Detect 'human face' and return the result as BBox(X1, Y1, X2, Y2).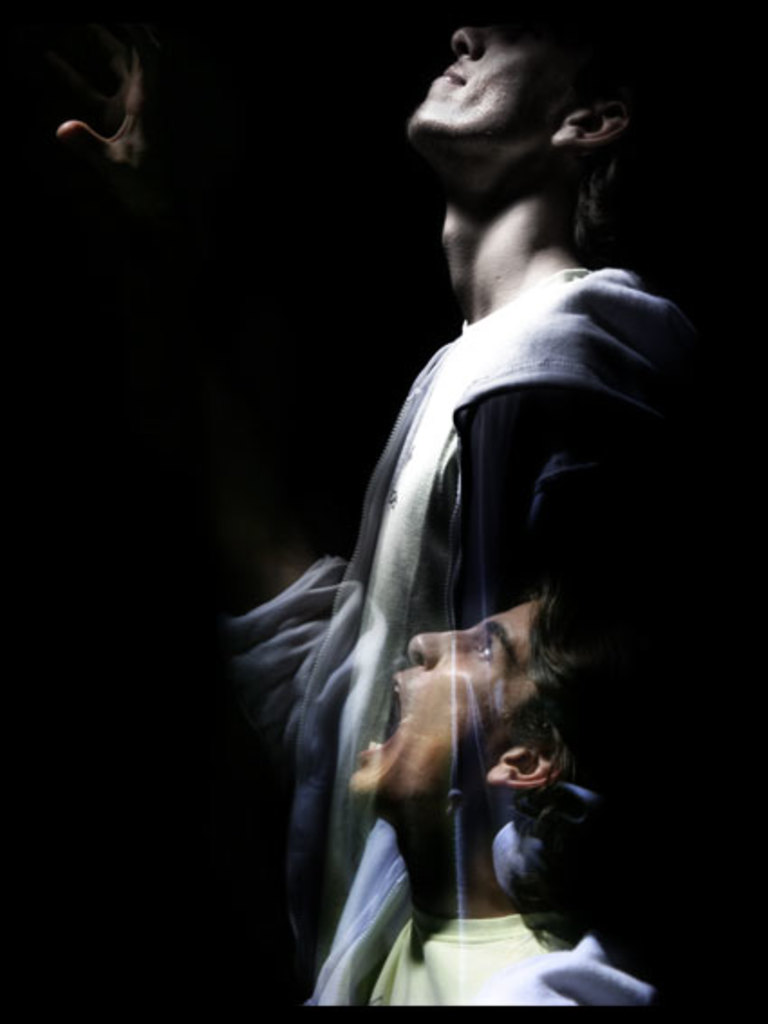
BBox(349, 594, 546, 805).
